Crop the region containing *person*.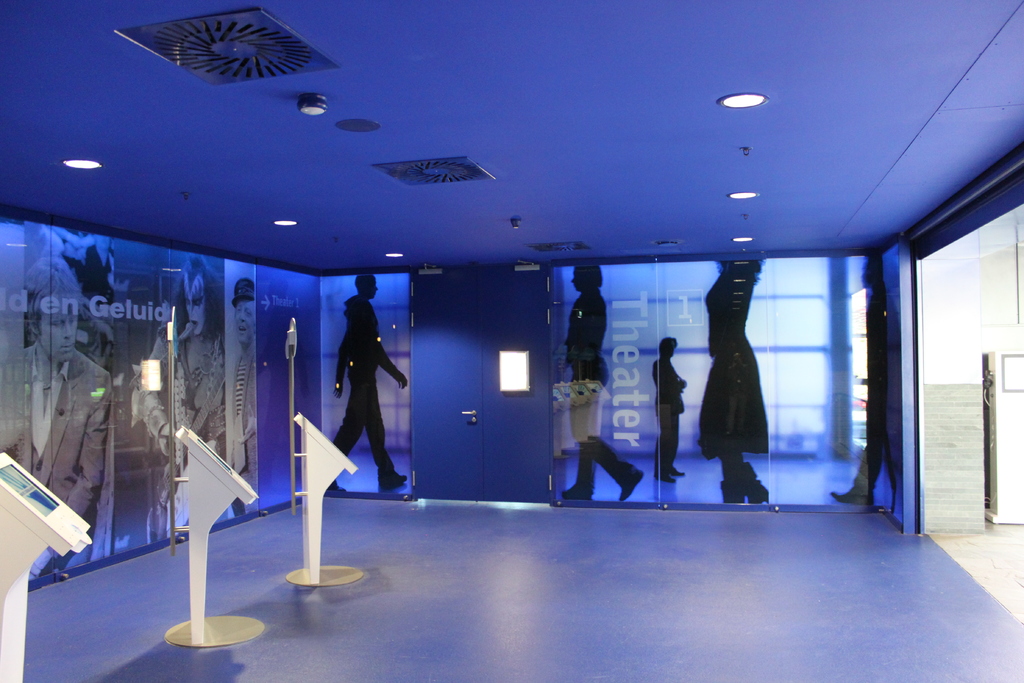
Crop region: (left=124, top=264, right=229, bottom=537).
